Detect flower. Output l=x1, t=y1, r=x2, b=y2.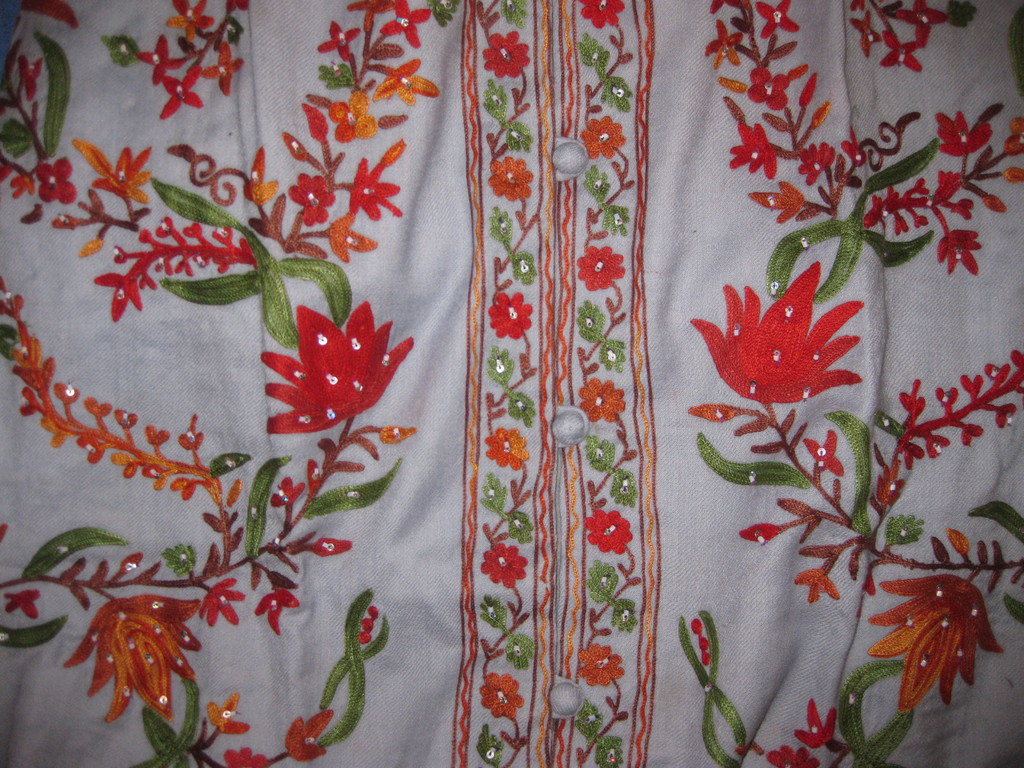
l=376, t=1, r=431, b=47.
